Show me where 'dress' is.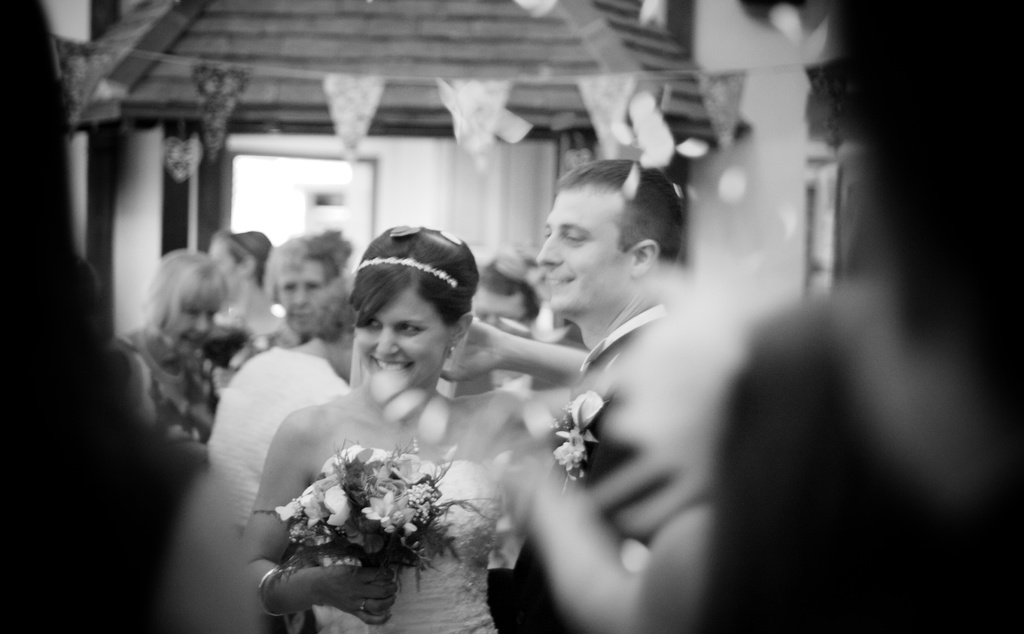
'dress' is at 310, 442, 503, 633.
